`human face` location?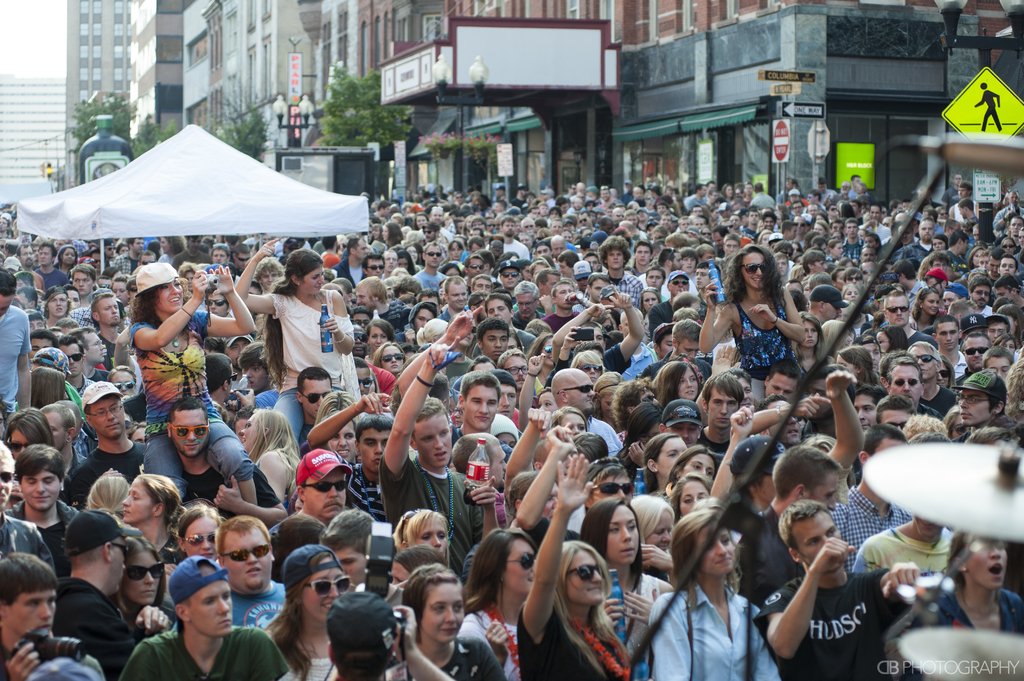
{"left": 307, "top": 476, "right": 343, "bottom": 515}
